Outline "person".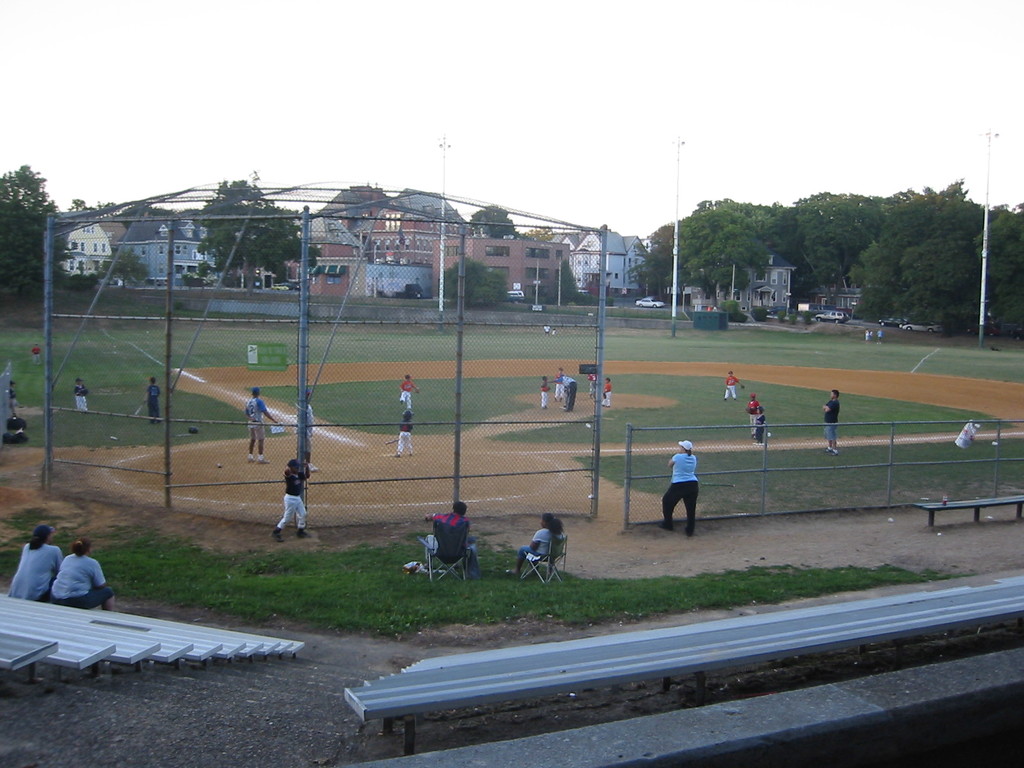
Outline: (876, 329, 884, 345).
